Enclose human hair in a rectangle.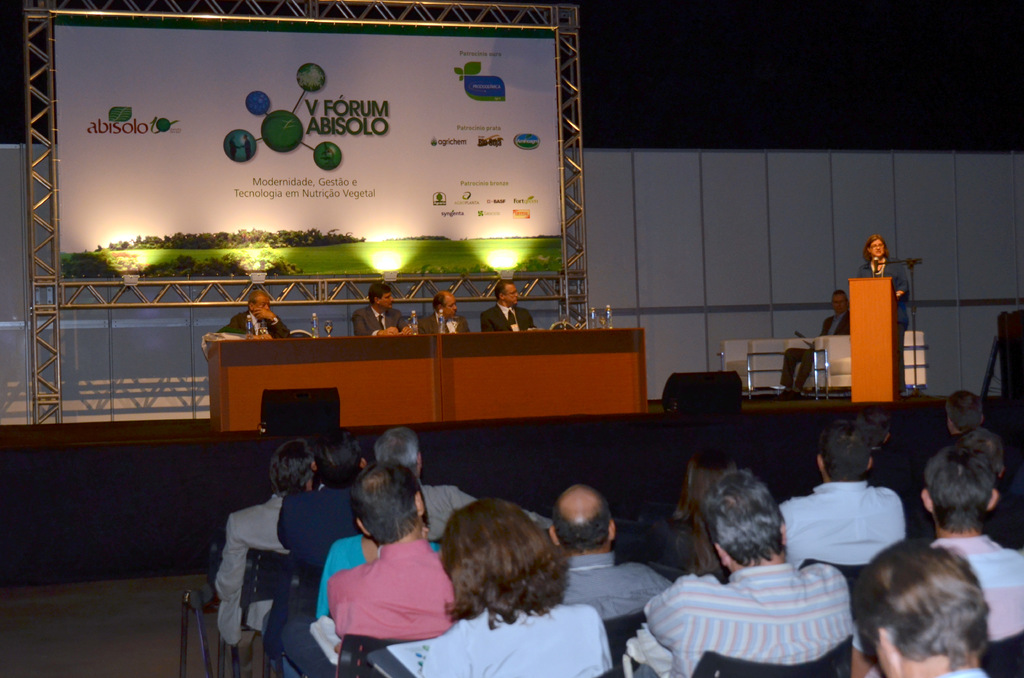
696 465 788 569.
